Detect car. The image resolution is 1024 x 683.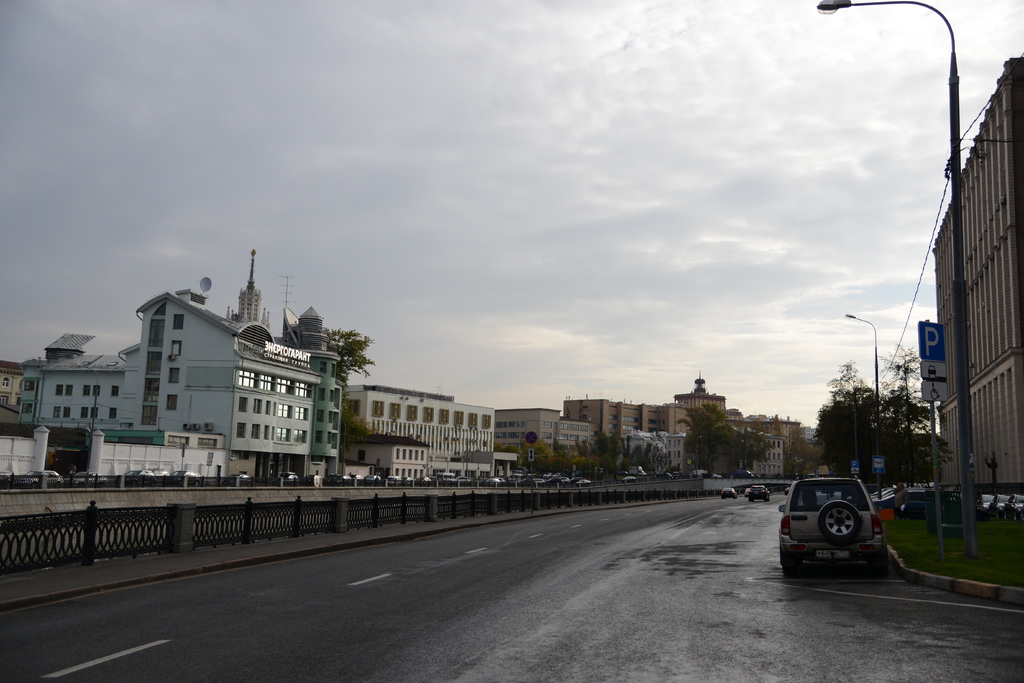
Rect(990, 494, 1007, 516).
